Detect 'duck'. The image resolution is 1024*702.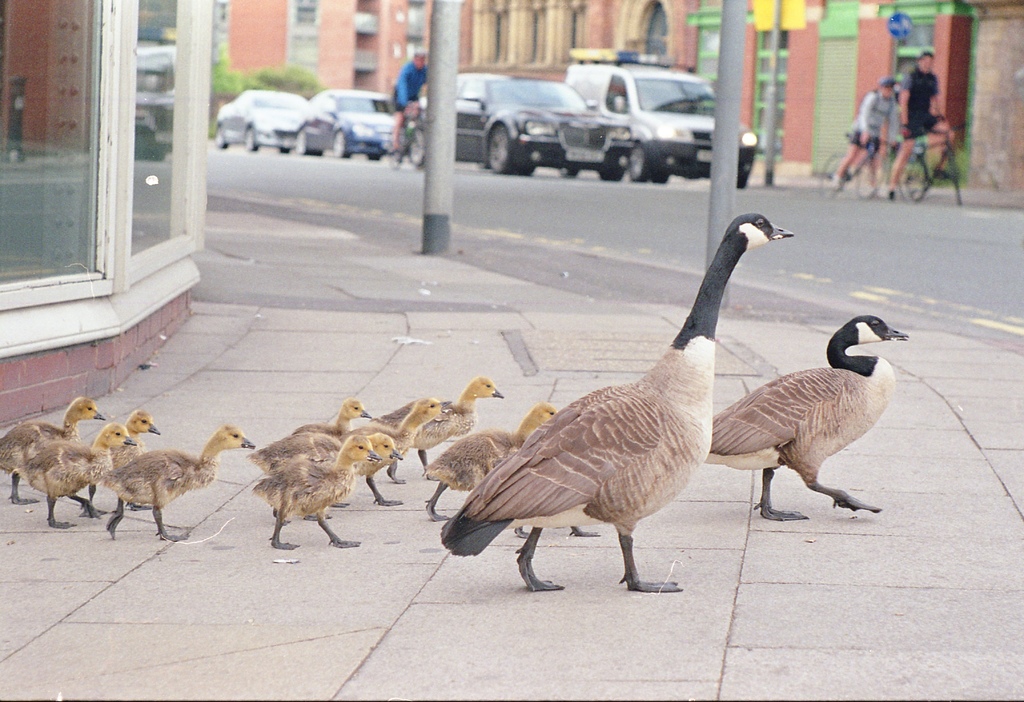
[left=97, top=419, right=259, bottom=541].
